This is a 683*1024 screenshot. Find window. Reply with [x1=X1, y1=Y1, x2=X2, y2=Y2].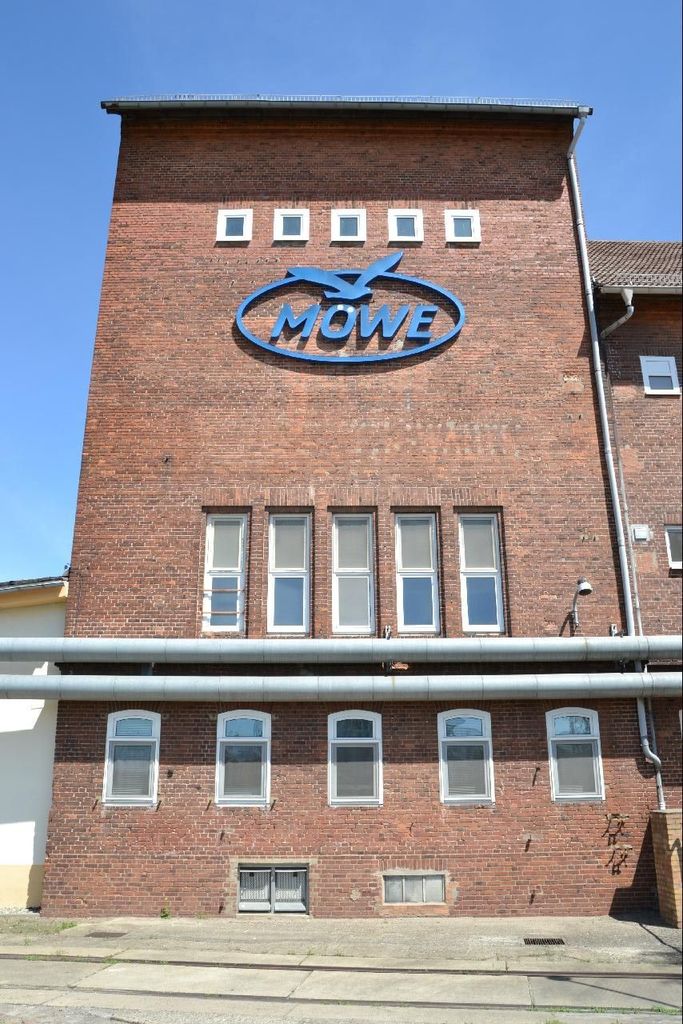
[x1=659, y1=520, x2=682, y2=573].
